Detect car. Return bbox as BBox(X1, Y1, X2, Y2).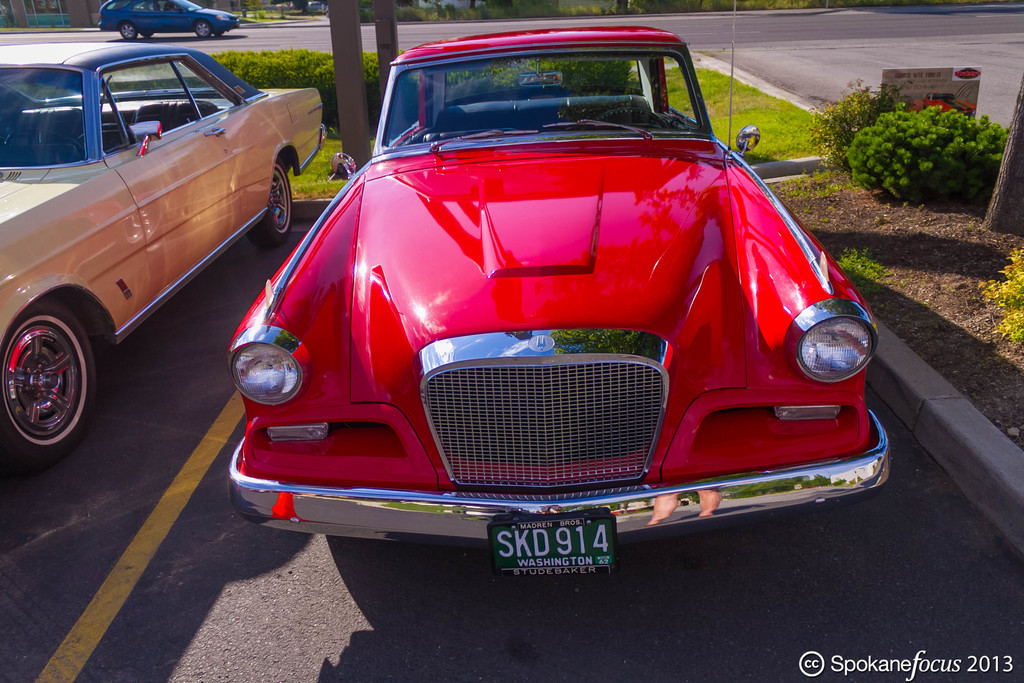
BBox(98, 0, 238, 40).
